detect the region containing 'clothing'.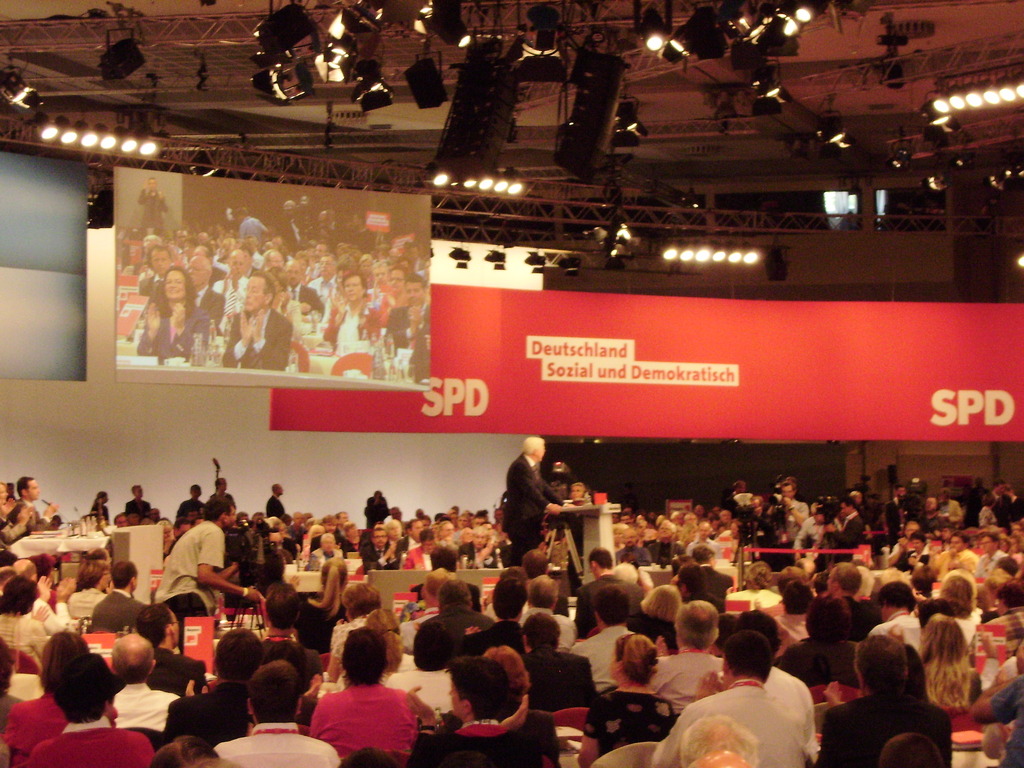
(left=513, top=600, right=574, bottom=658).
